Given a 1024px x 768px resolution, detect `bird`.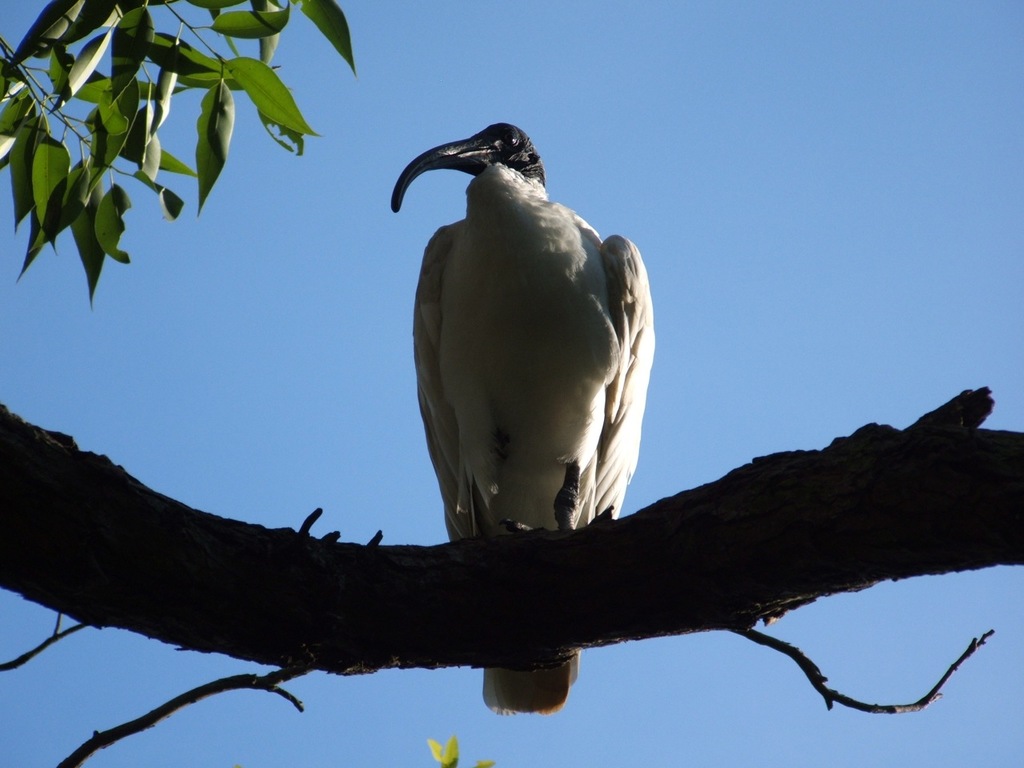
{"left": 390, "top": 124, "right": 654, "bottom": 712}.
